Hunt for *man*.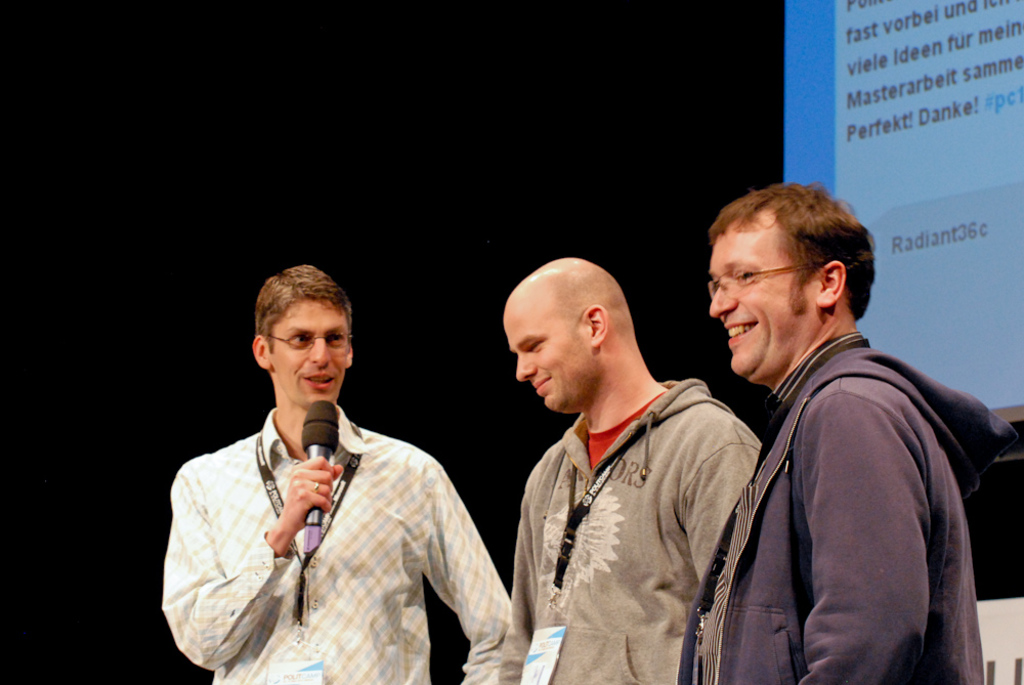
Hunted down at <box>496,257,763,684</box>.
